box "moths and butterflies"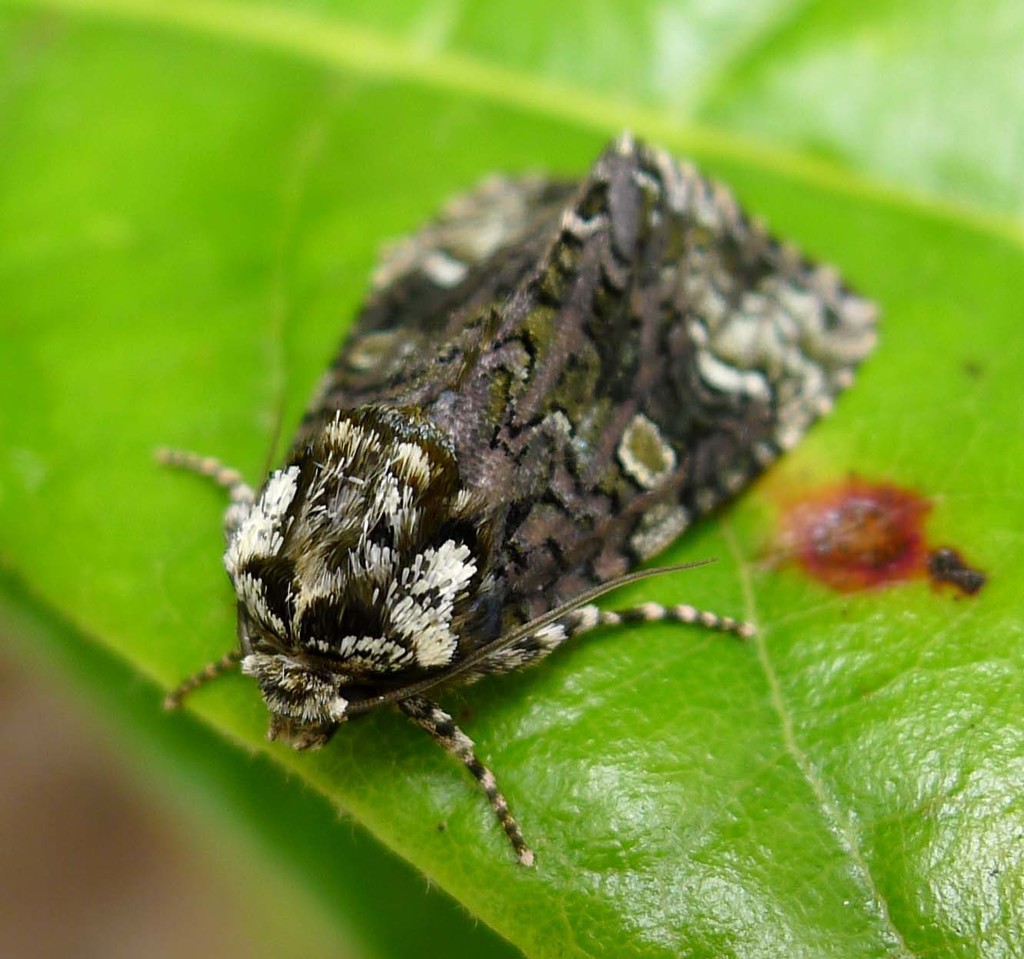
<region>157, 121, 883, 869</region>
